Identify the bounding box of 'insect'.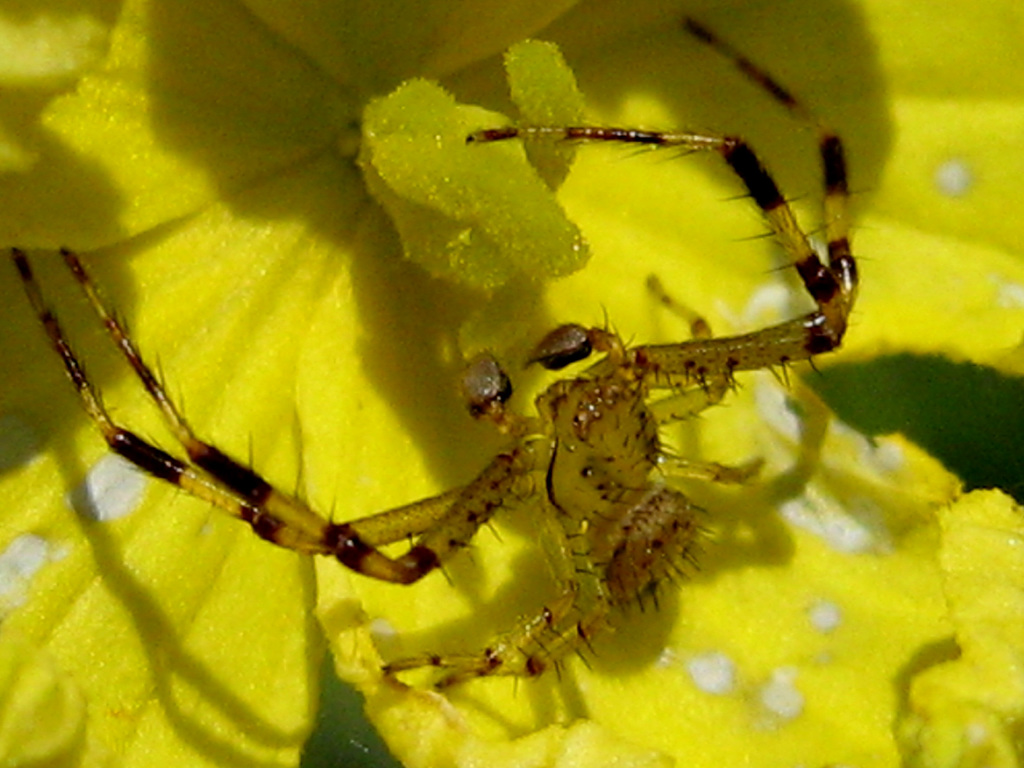
select_region(9, 15, 876, 696).
